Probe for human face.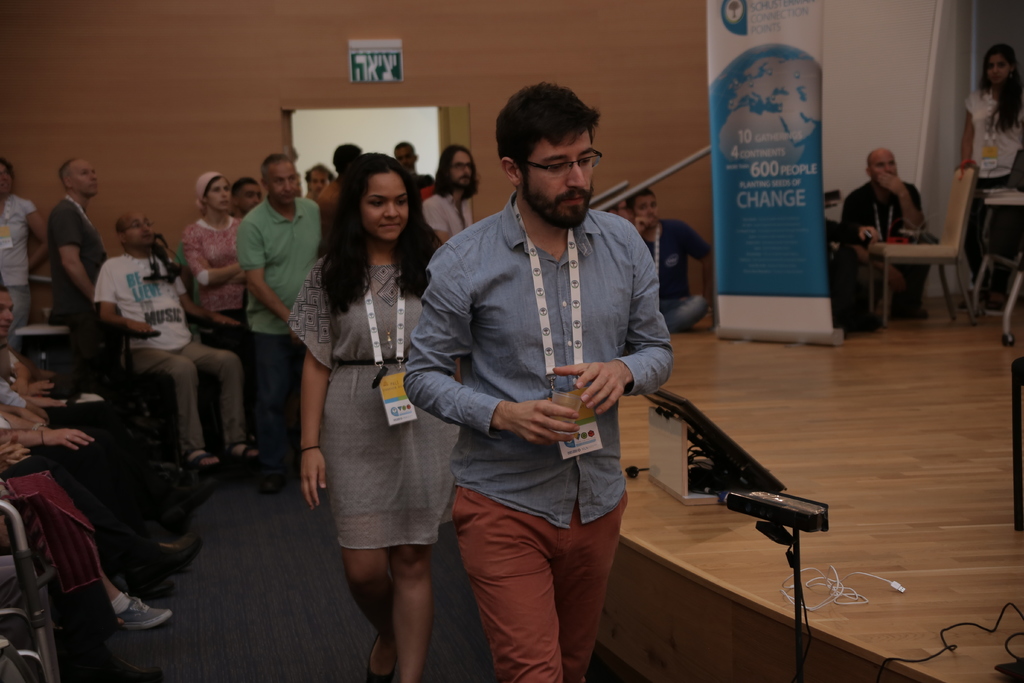
Probe result: locate(73, 161, 100, 194).
